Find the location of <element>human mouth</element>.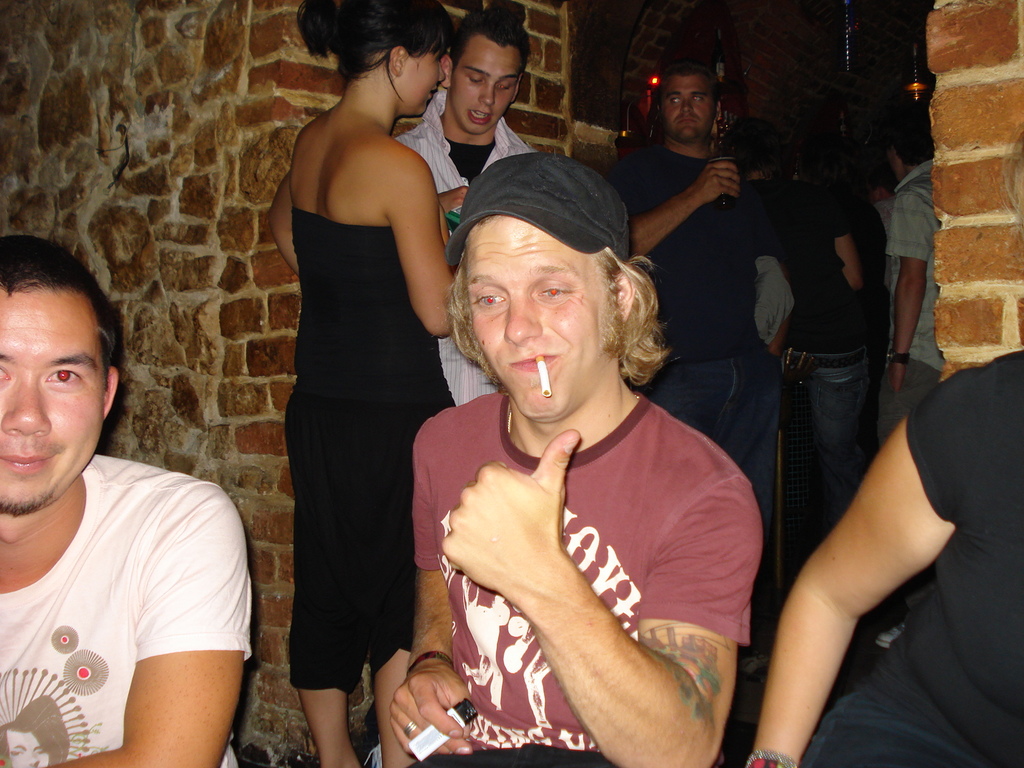
Location: l=5, t=449, r=51, b=478.
